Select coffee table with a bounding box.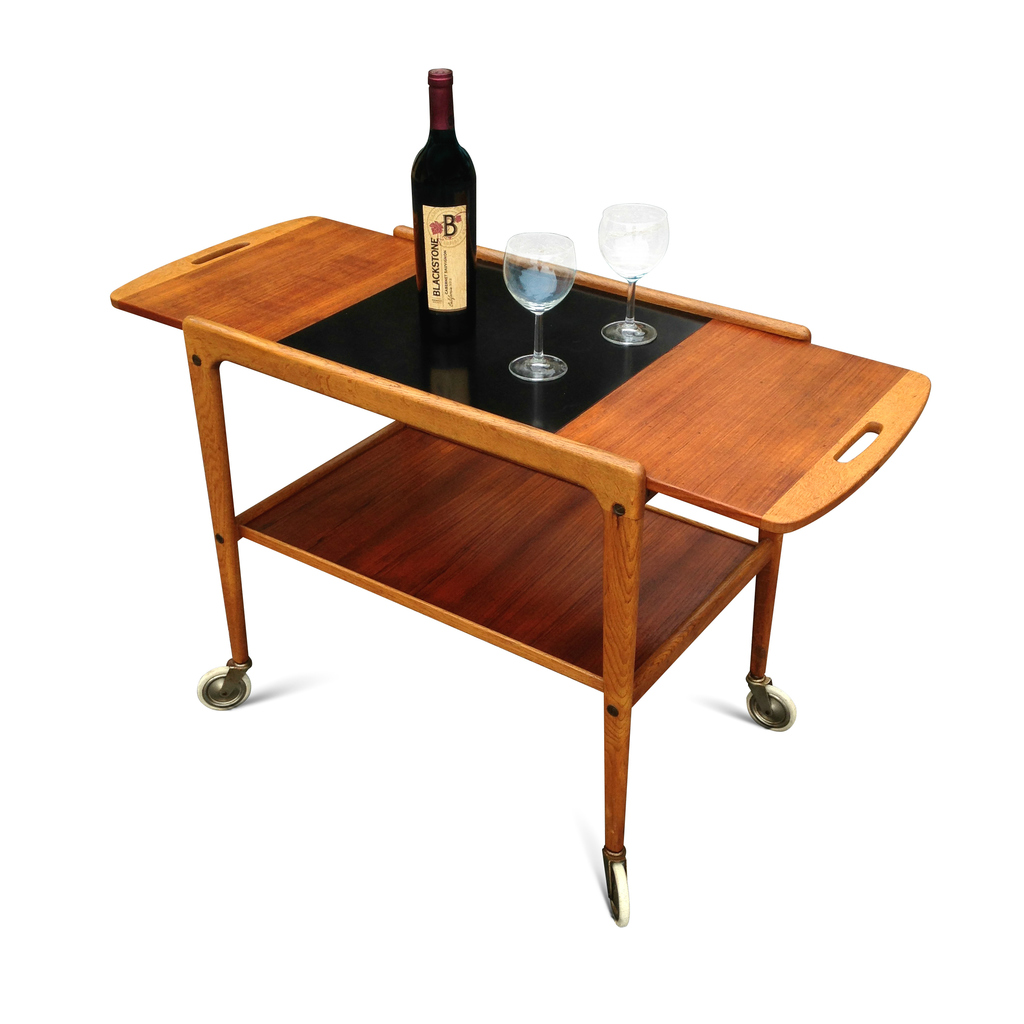
select_region(175, 186, 927, 911).
